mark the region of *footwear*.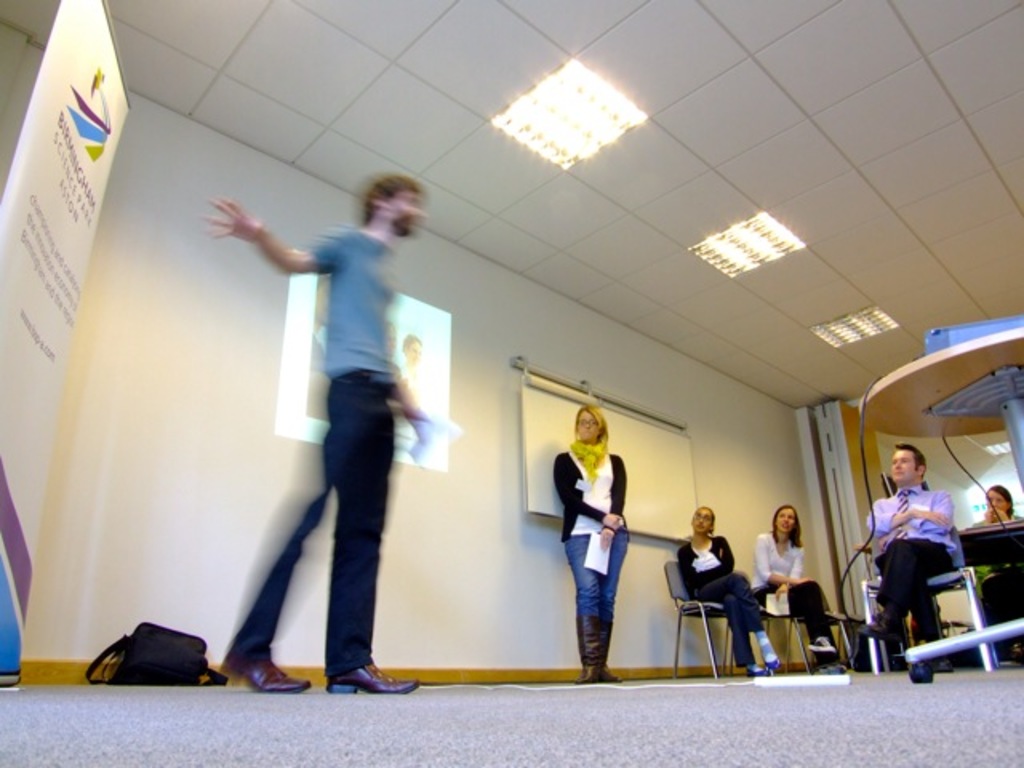
Region: detection(598, 618, 621, 685).
